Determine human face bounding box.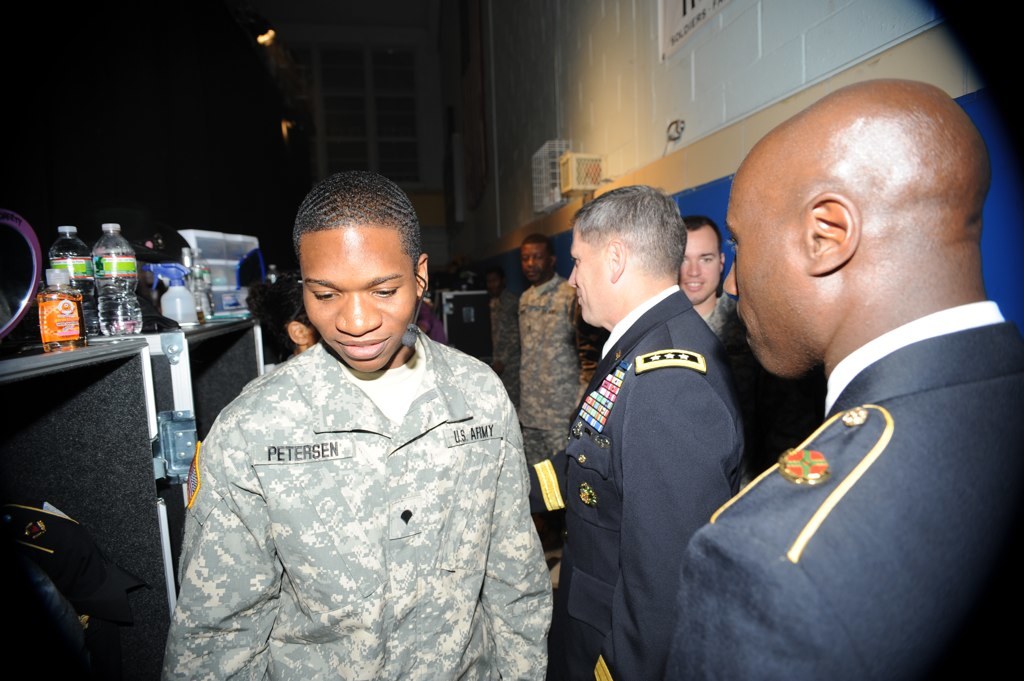
Determined: {"left": 294, "top": 226, "right": 431, "bottom": 371}.
